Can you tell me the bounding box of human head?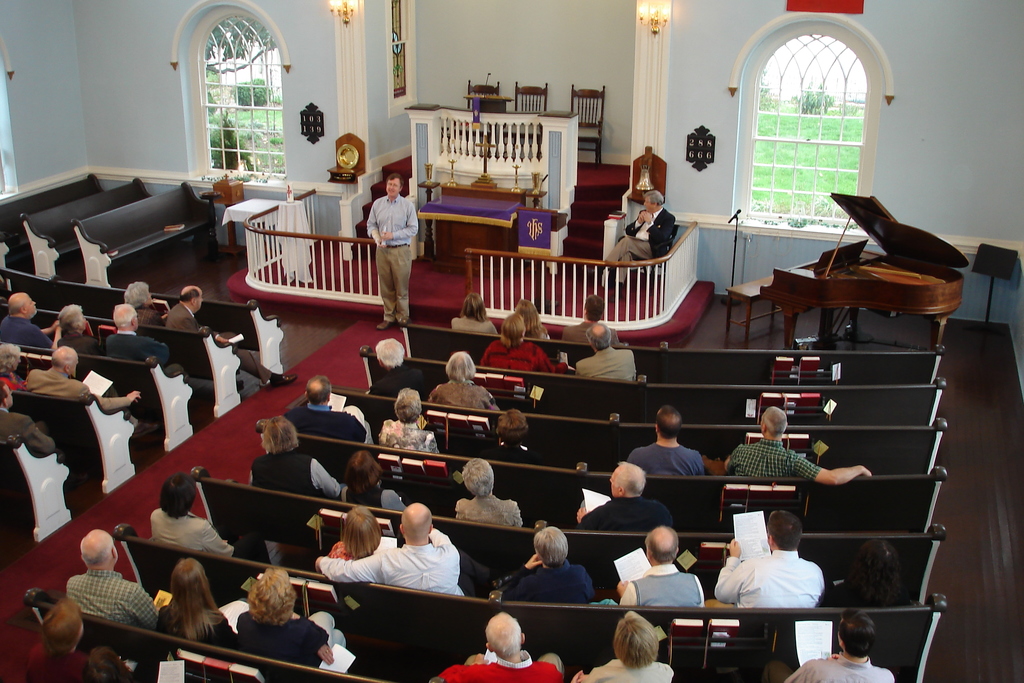
[x1=655, y1=404, x2=684, y2=441].
